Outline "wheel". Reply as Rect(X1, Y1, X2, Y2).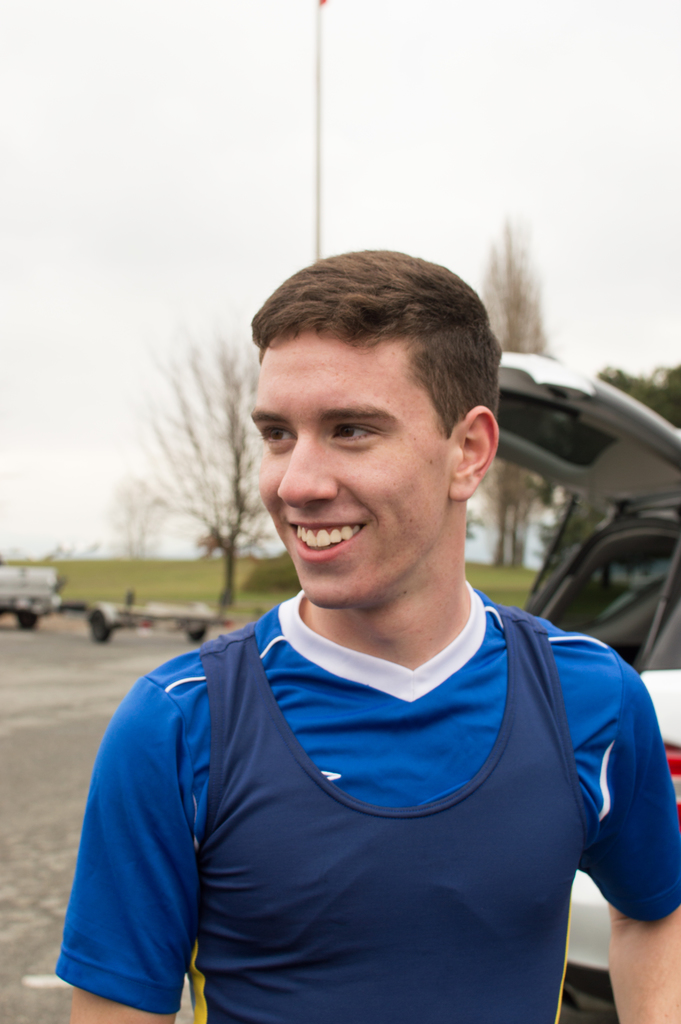
Rect(86, 607, 111, 644).
